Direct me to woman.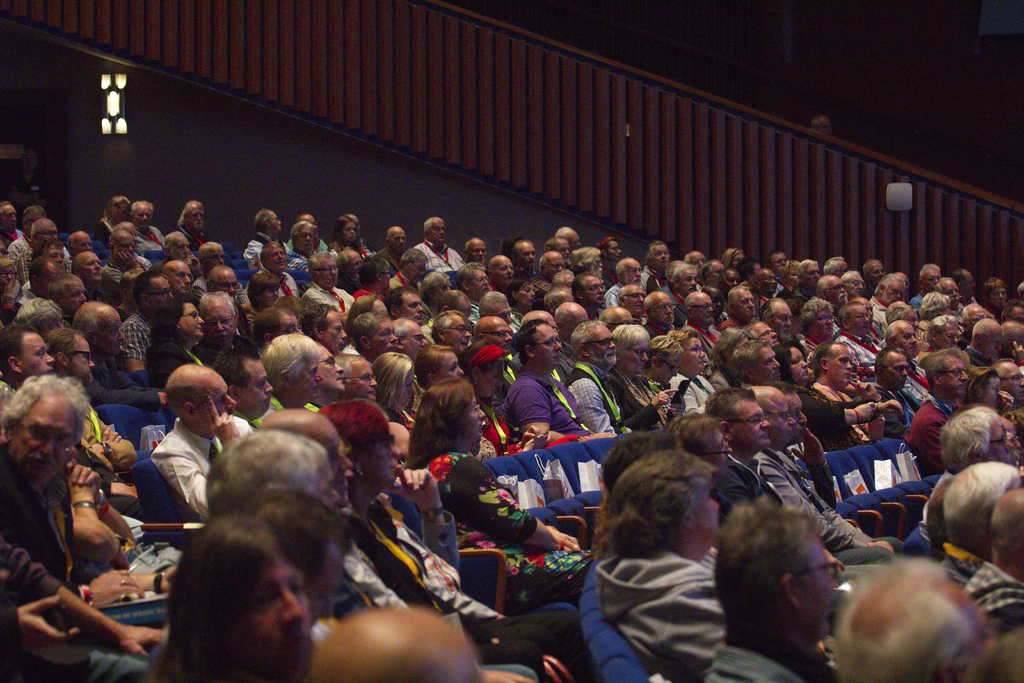
Direction: left=376, top=355, right=416, bottom=428.
